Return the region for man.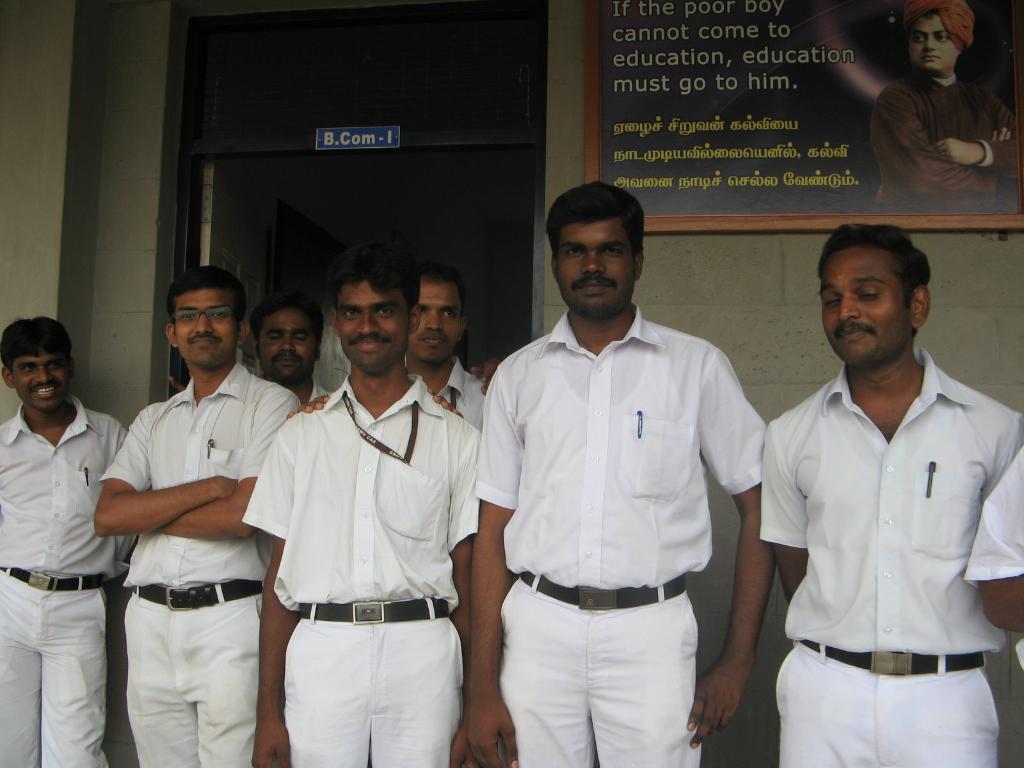
(left=961, top=446, right=1023, bottom=658).
